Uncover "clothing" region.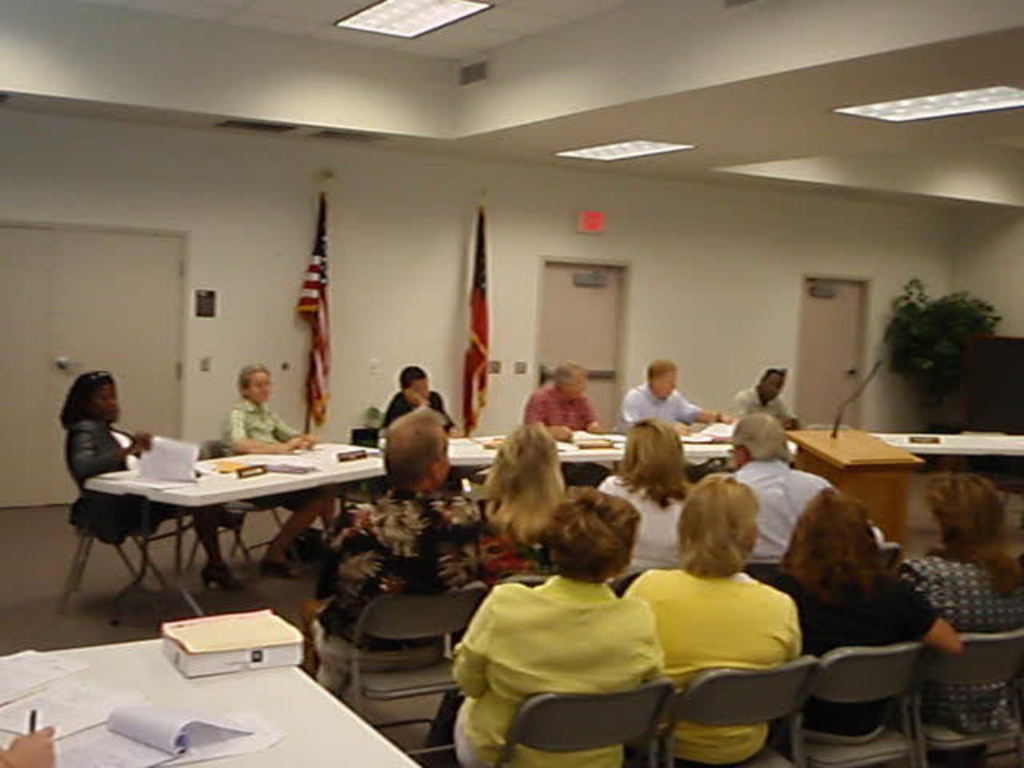
Uncovered: BBox(621, 555, 802, 766).
